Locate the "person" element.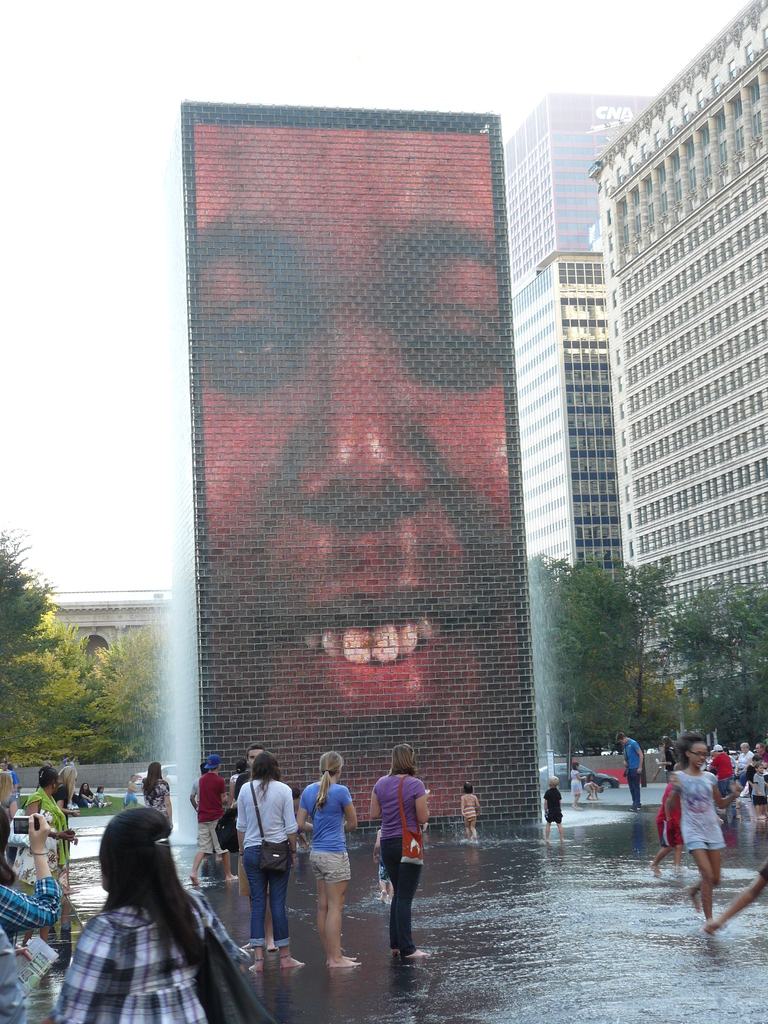
Element bbox: [377,737,442,942].
